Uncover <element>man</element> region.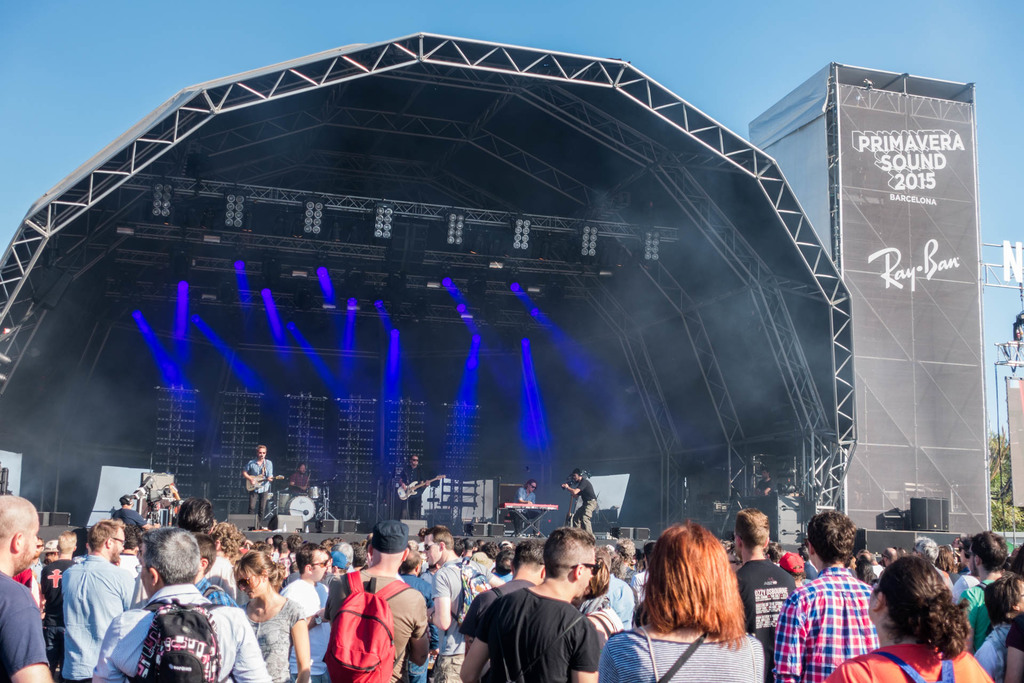
Uncovered: [41,522,134,680].
